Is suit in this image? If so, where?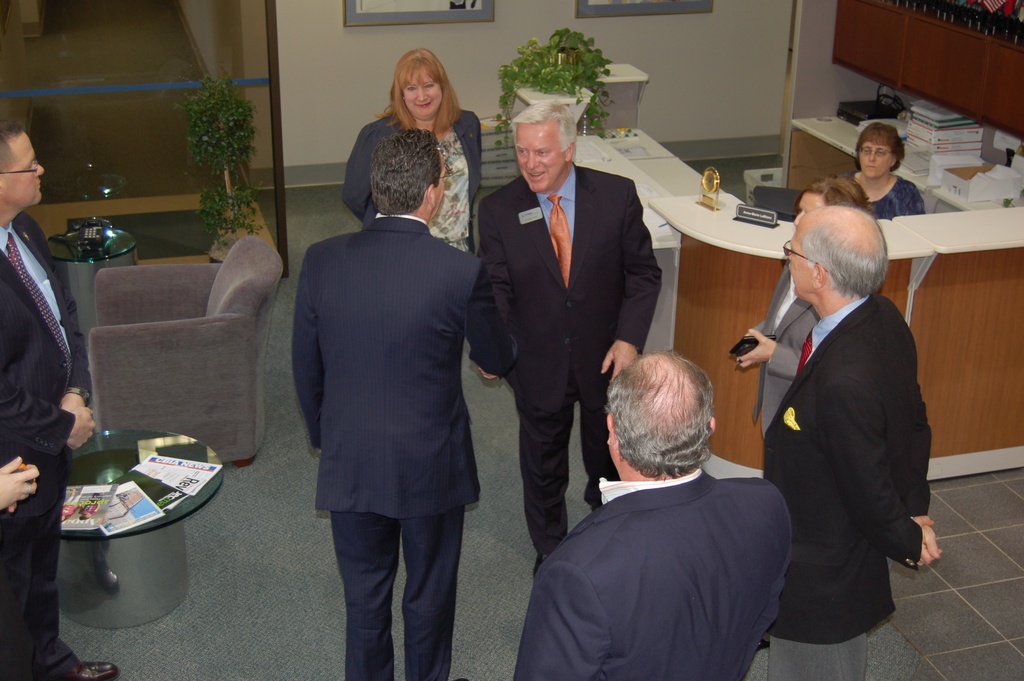
Yes, at [x1=488, y1=90, x2=665, y2=544].
